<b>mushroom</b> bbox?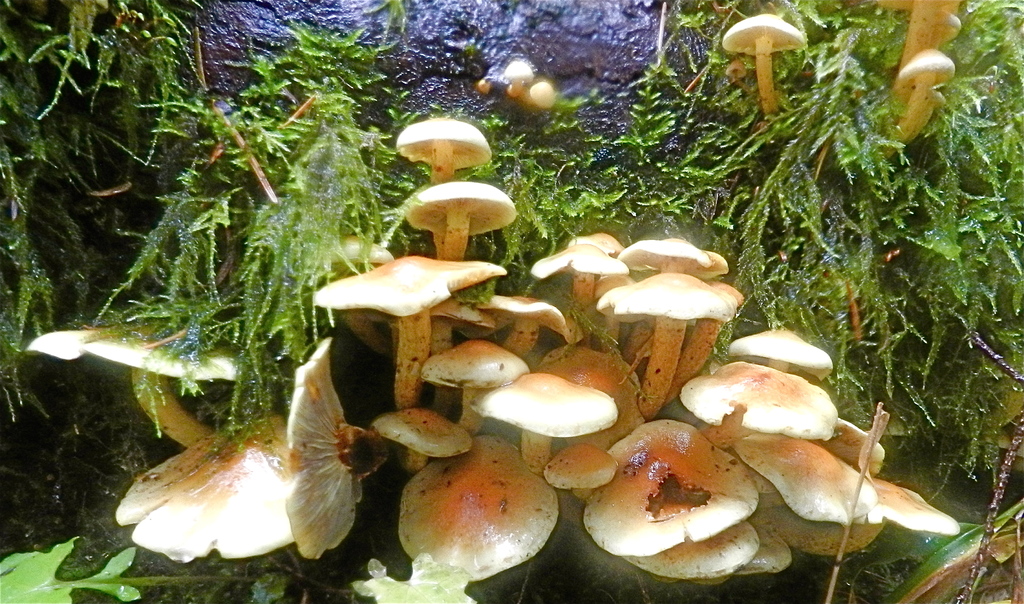
x1=527, y1=79, x2=555, y2=107
